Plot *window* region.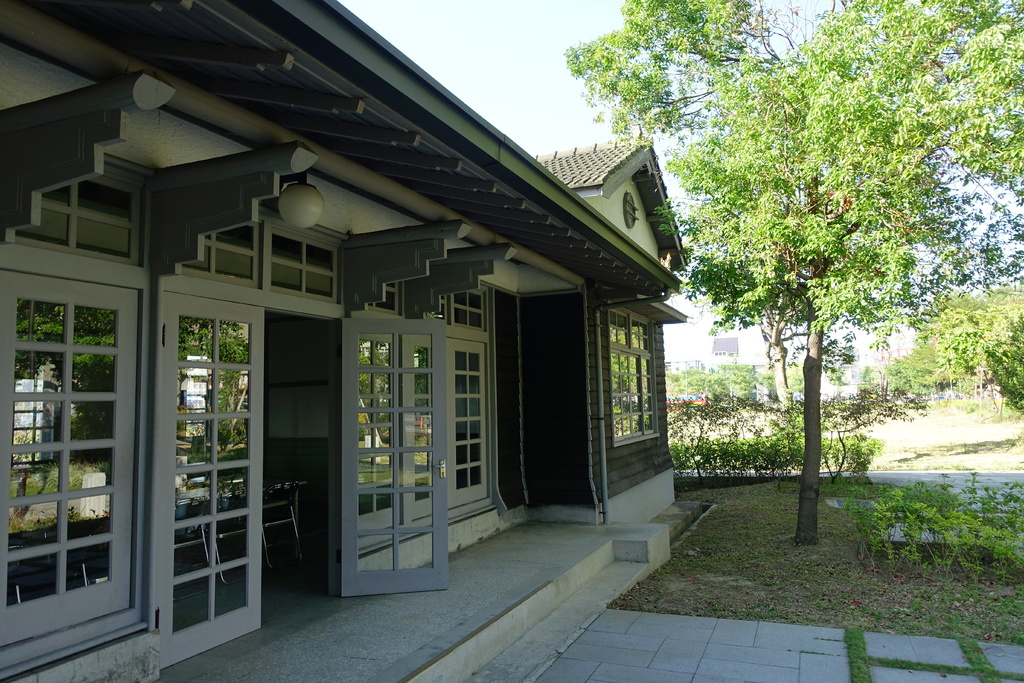
Plotted at (left=445, top=343, right=486, bottom=508).
